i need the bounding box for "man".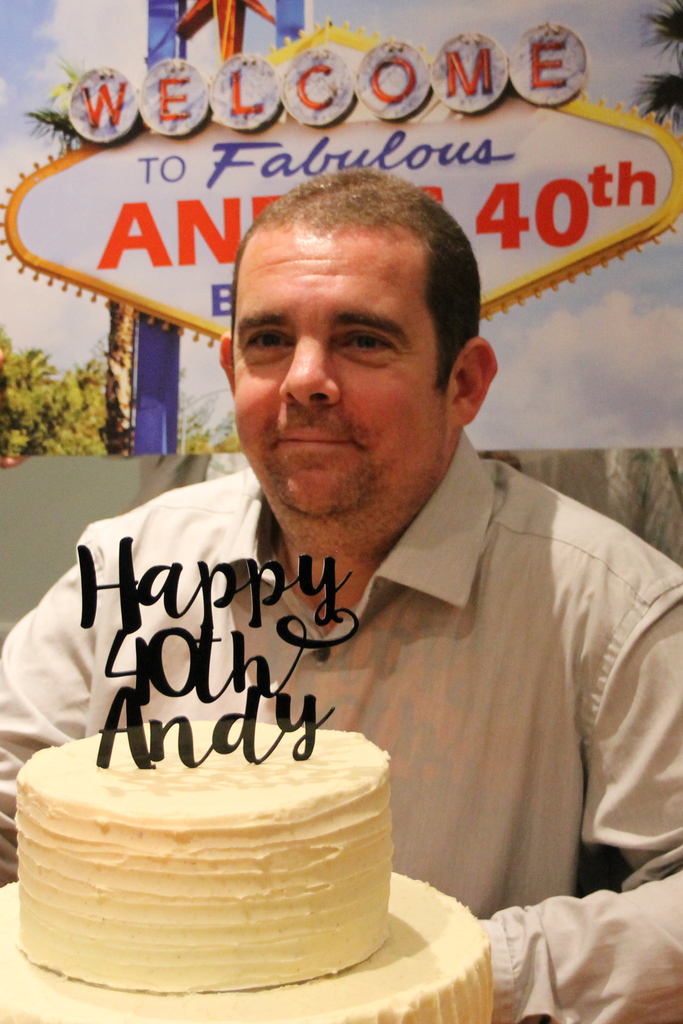
Here it is: region(0, 125, 652, 966).
